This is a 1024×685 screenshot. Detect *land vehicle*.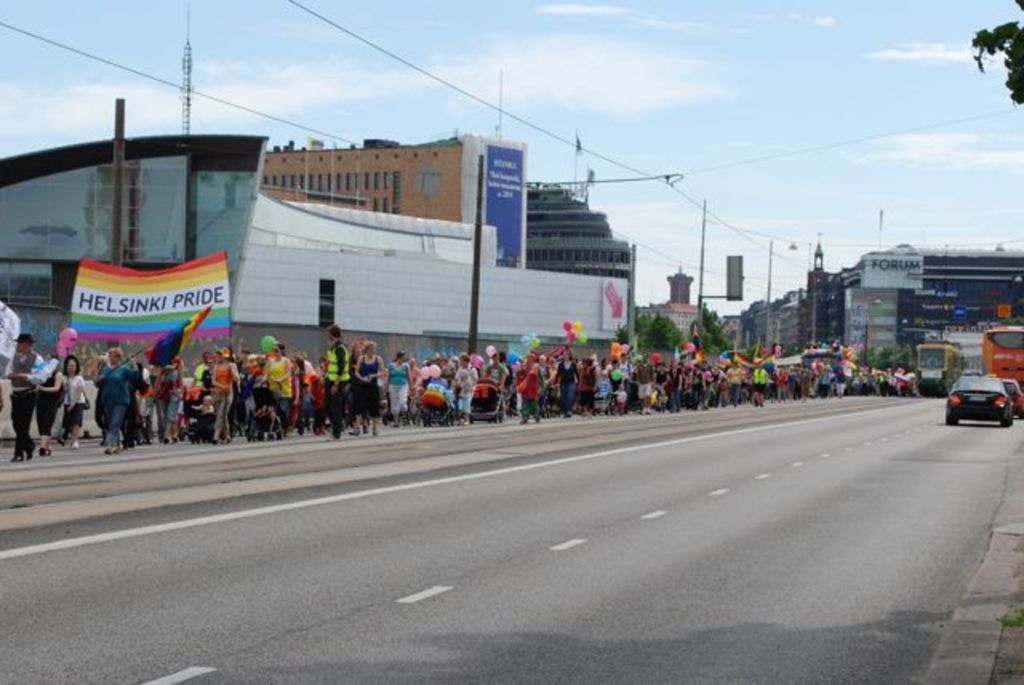
<bbox>474, 386, 501, 418</bbox>.
